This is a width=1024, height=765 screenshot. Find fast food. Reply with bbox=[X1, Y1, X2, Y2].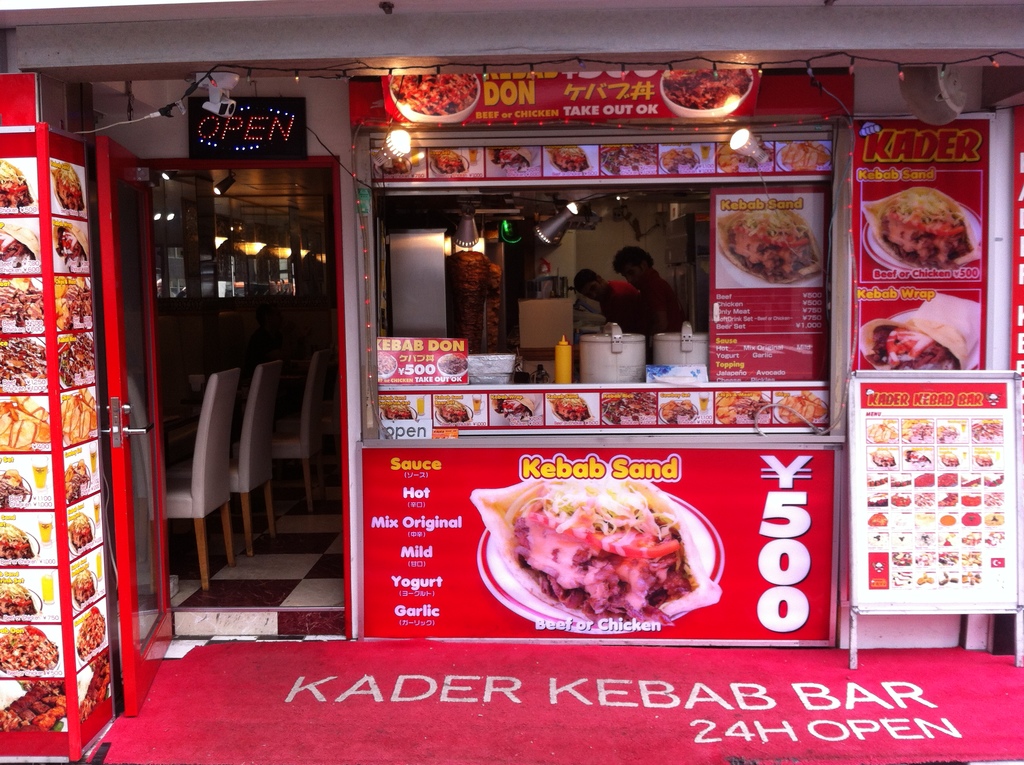
bbox=[603, 391, 668, 427].
